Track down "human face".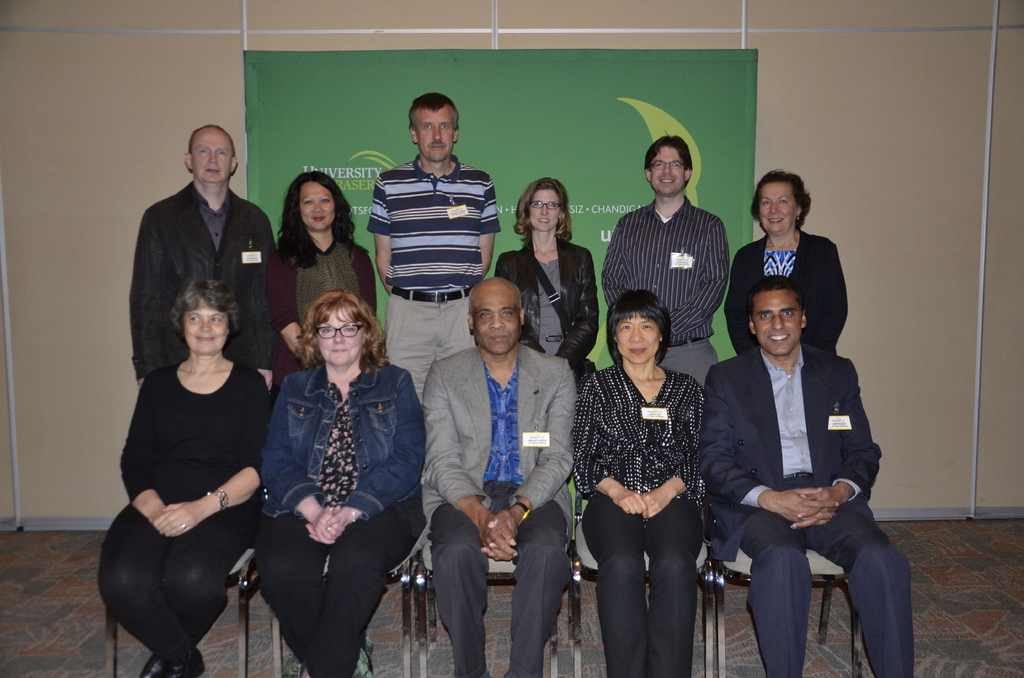
Tracked to [x1=754, y1=293, x2=801, y2=361].
